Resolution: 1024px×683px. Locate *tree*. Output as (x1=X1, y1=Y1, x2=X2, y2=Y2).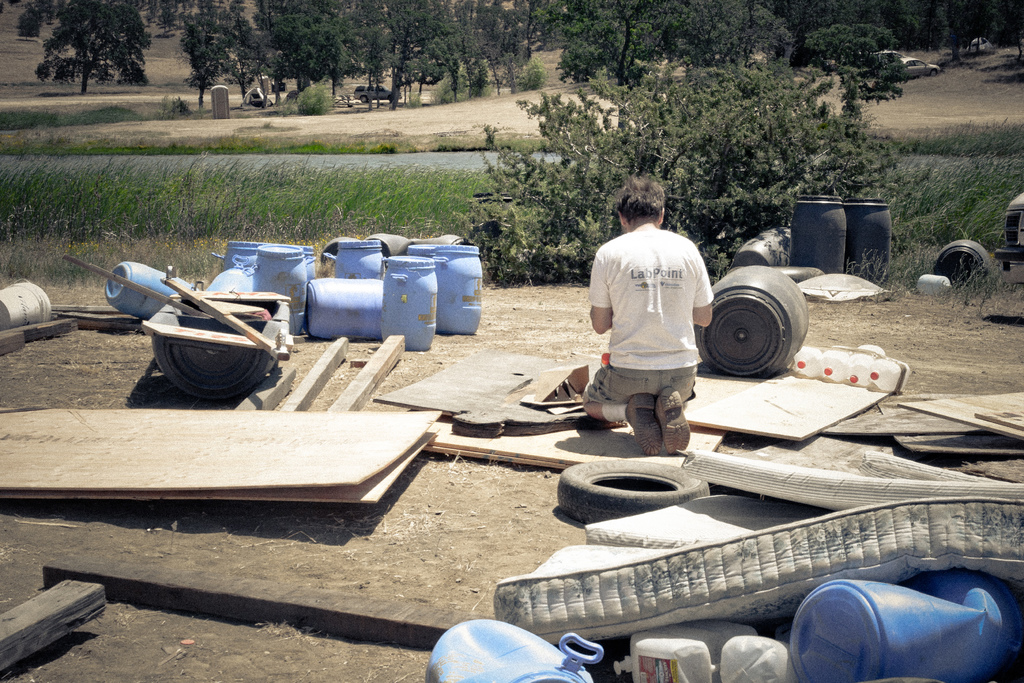
(x1=804, y1=13, x2=900, y2=124).
